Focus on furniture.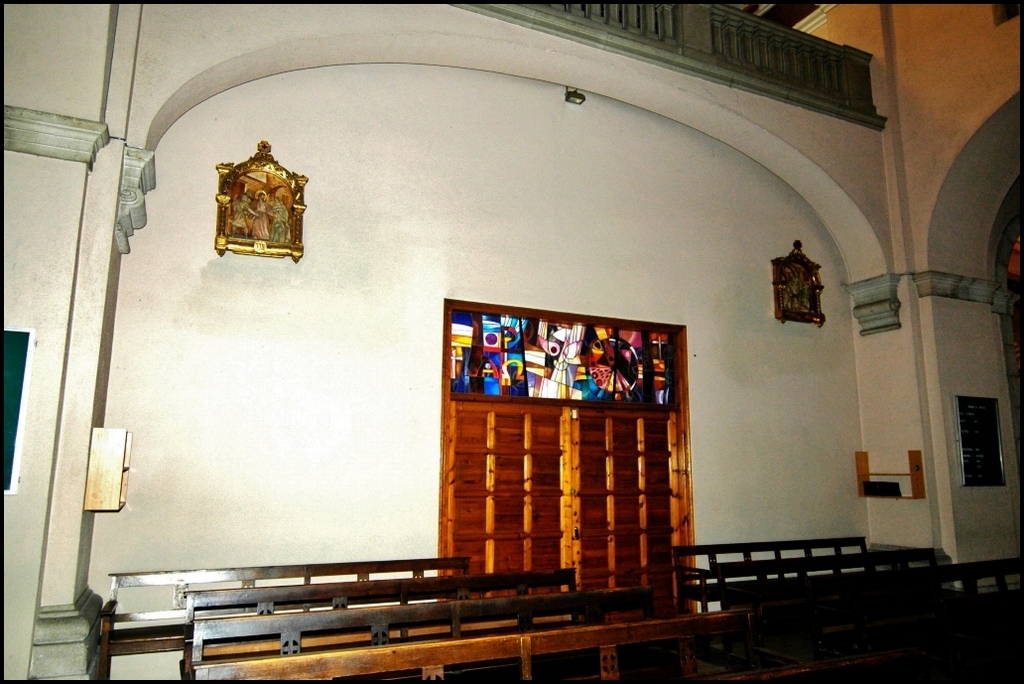
Focused at left=95, top=554, right=470, bottom=683.
